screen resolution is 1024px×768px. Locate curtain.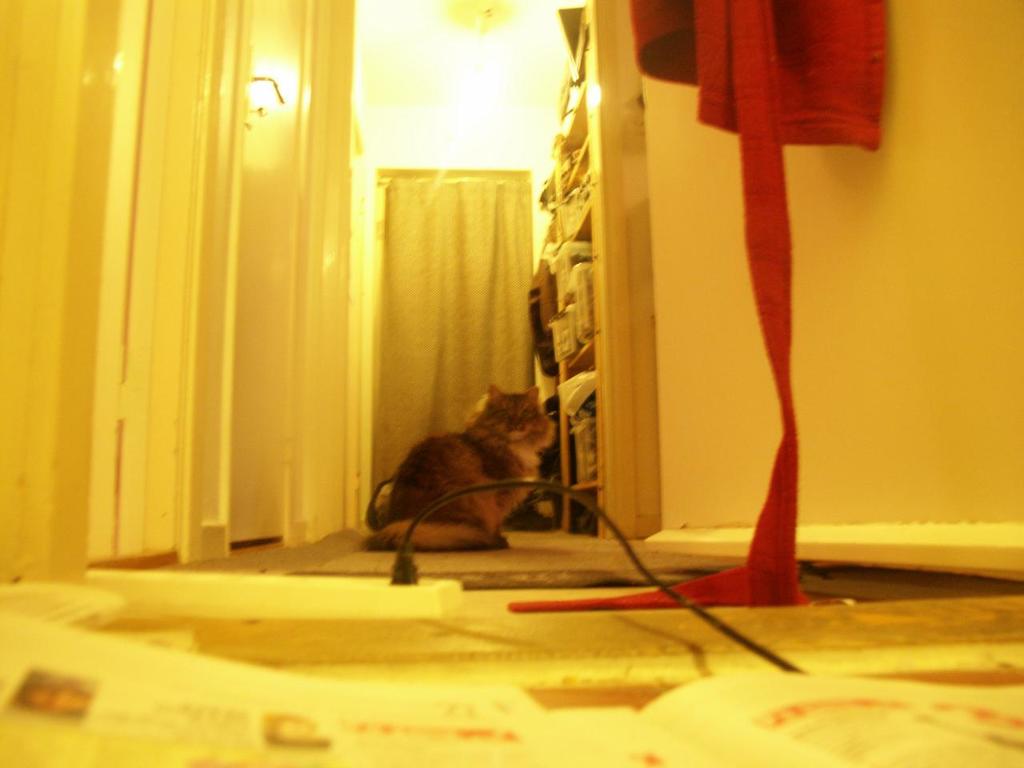
{"x1": 370, "y1": 173, "x2": 531, "y2": 511}.
